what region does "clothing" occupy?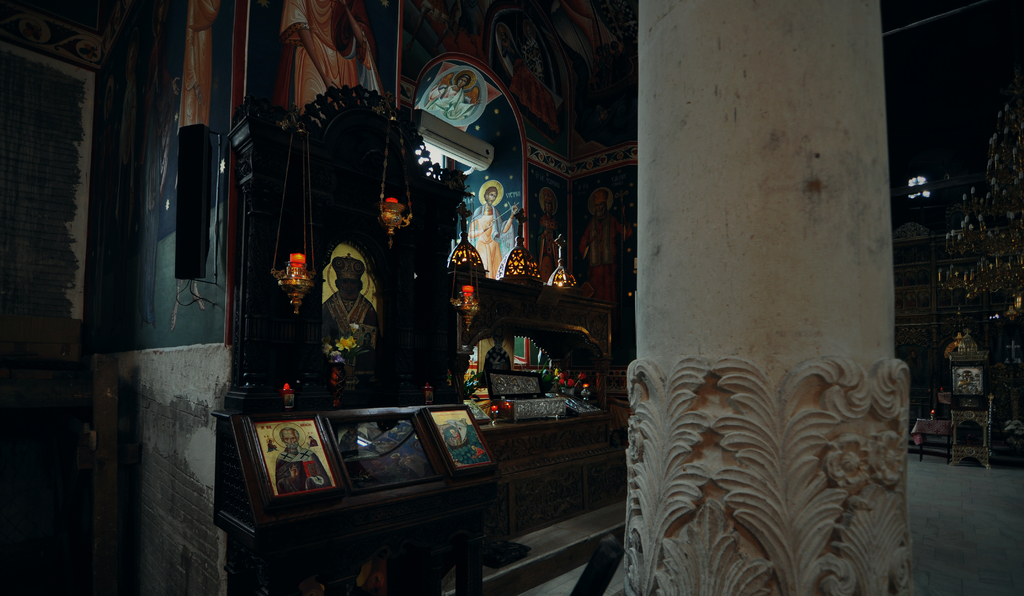
bbox=[275, 446, 334, 495].
